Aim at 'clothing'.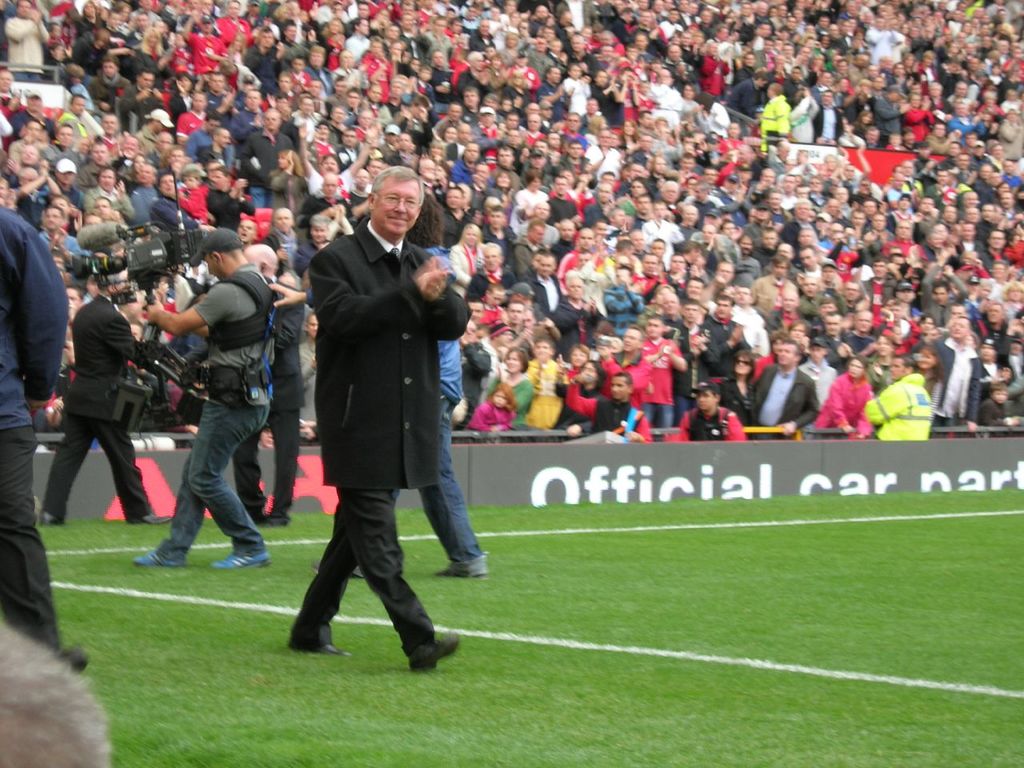
Aimed at 786/91/815/143.
